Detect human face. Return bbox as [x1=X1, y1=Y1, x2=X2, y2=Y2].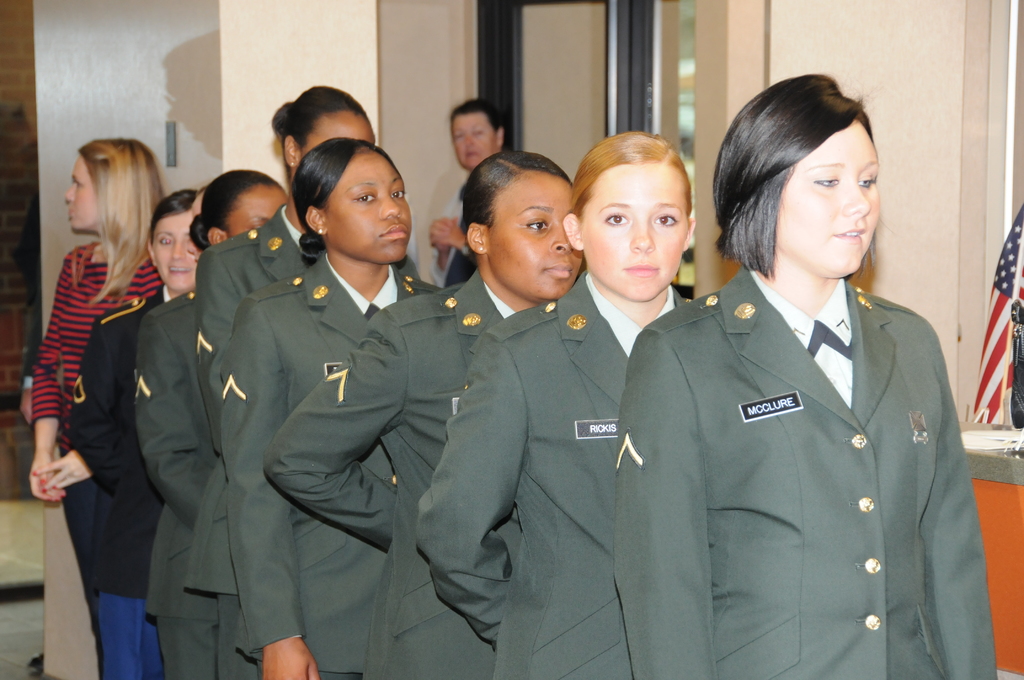
[x1=292, y1=115, x2=381, y2=180].
